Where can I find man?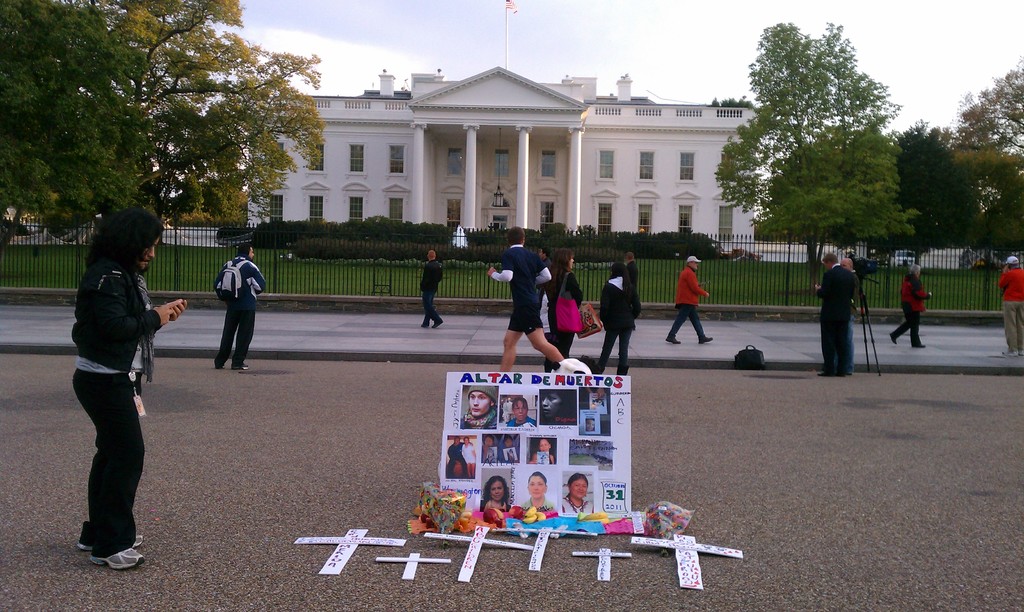
You can find it at [x1=476, y1=434, x2=500, y2=460].
